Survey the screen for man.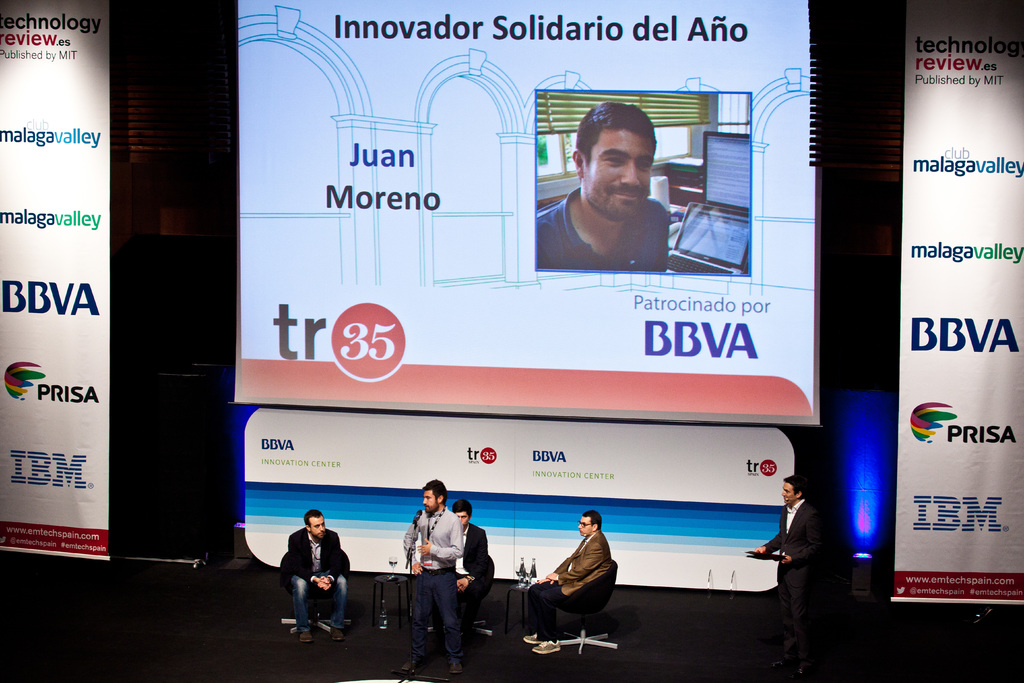
Survey found: box=[394, 473, 463, 670].
